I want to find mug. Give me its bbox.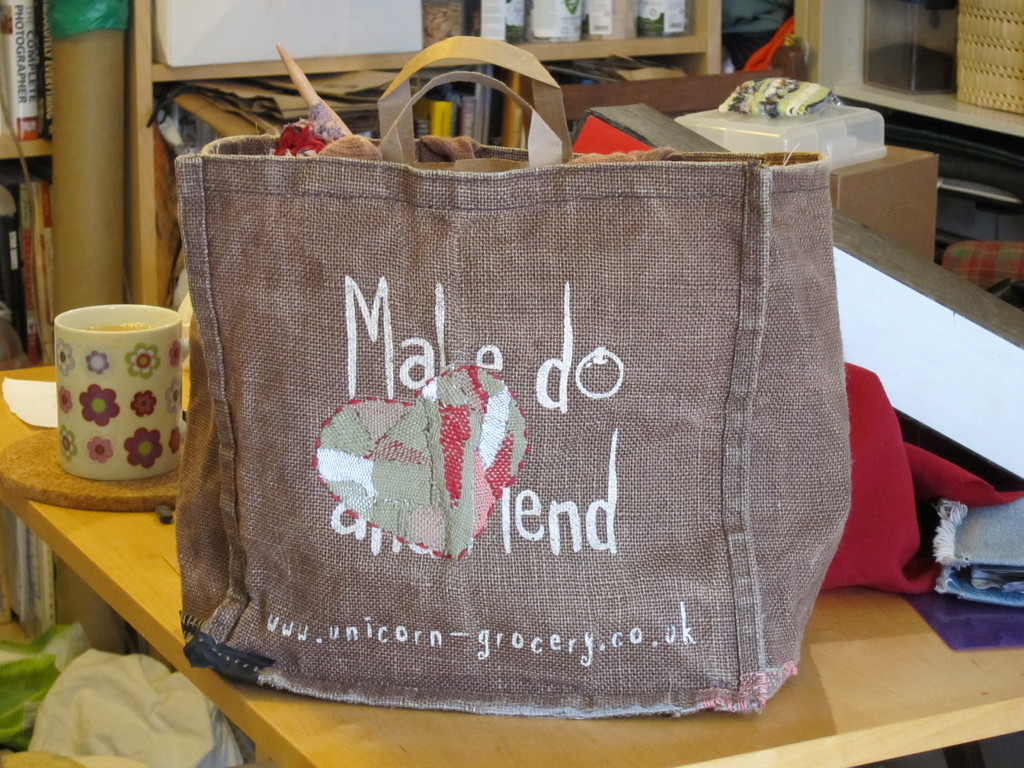
<box>58,304,185,481</box>.
